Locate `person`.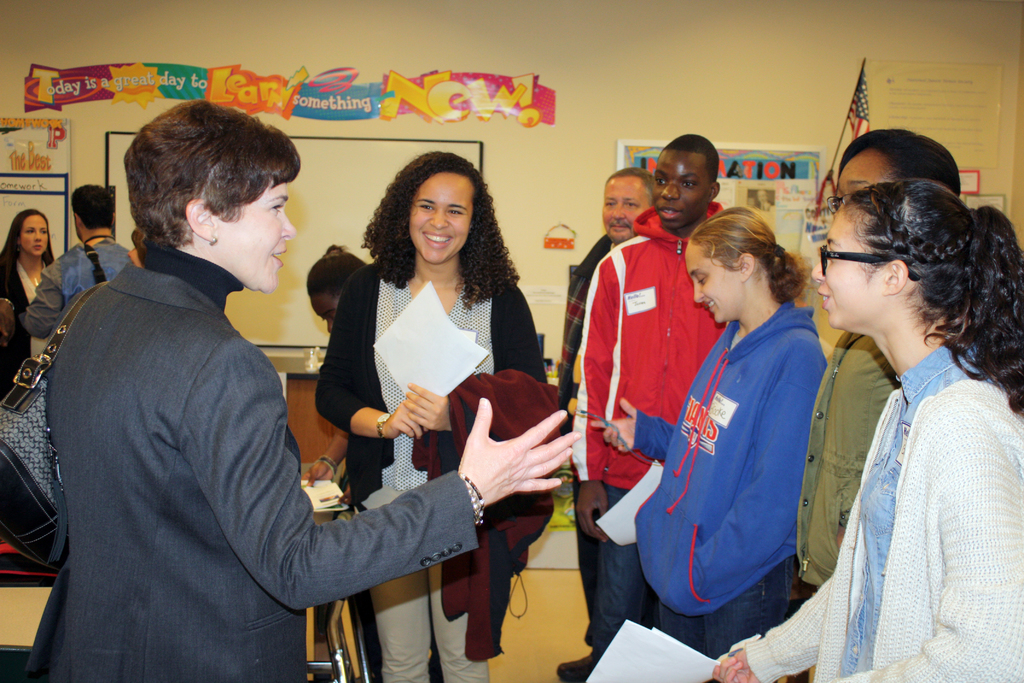
Bounding box: Rect(25, 185, 131, 341).
